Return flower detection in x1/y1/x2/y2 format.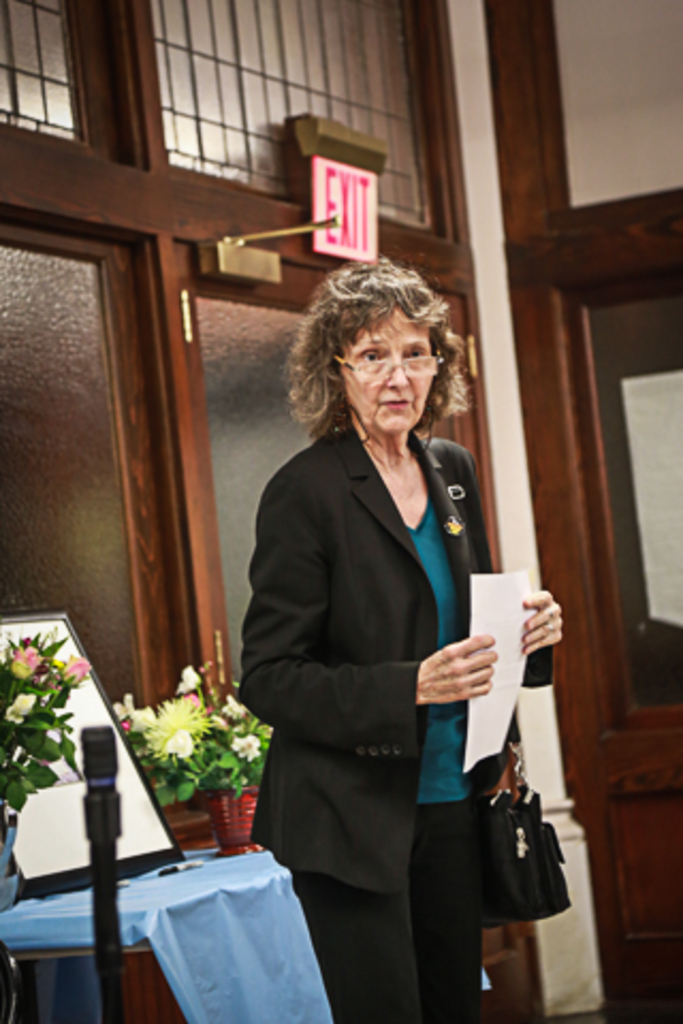
9/646/43/683.
